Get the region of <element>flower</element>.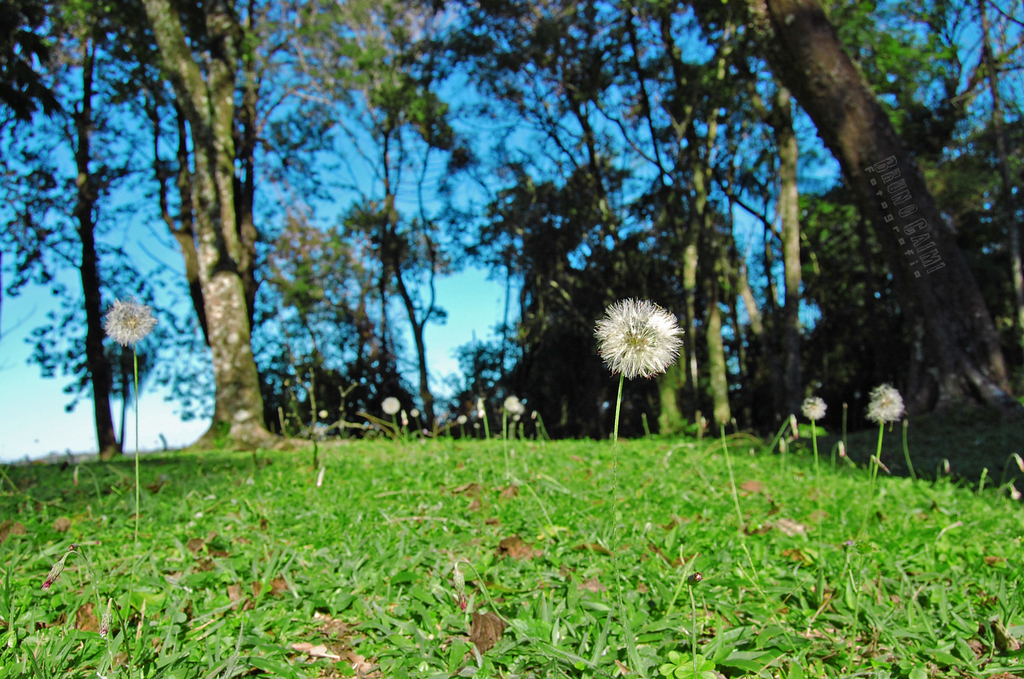
(x1=602, y1=290, x2=705, y2=411).
